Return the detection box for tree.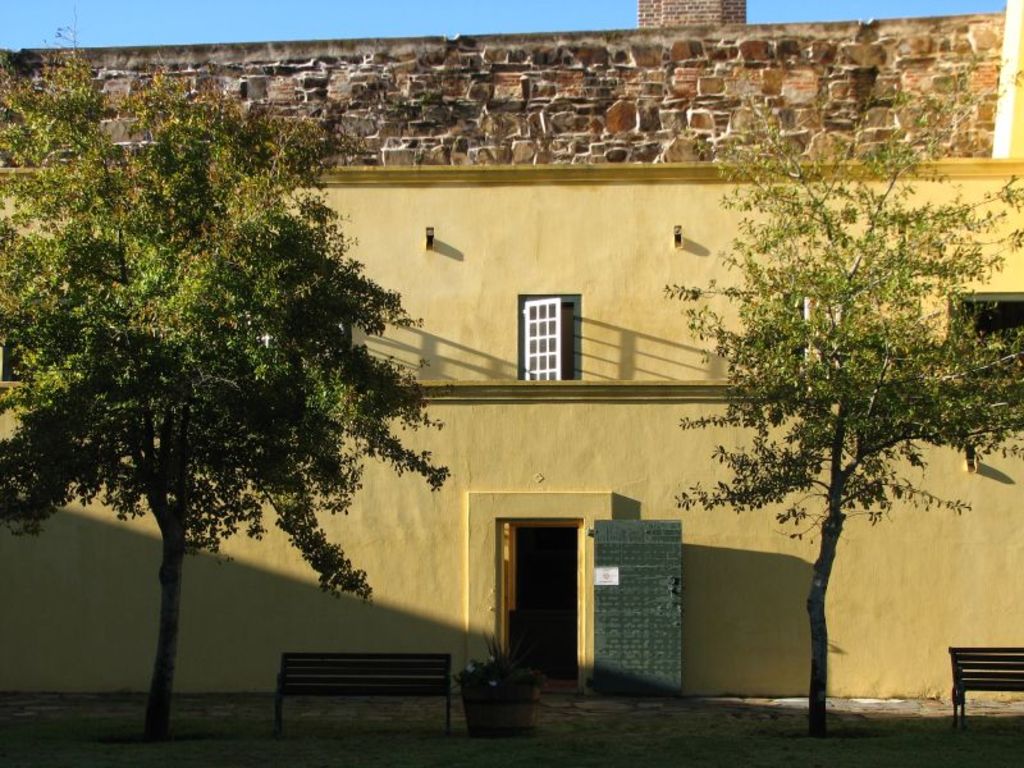
{"x1": 701, "y1": 118, "x2": 986, "y2": 712}.
